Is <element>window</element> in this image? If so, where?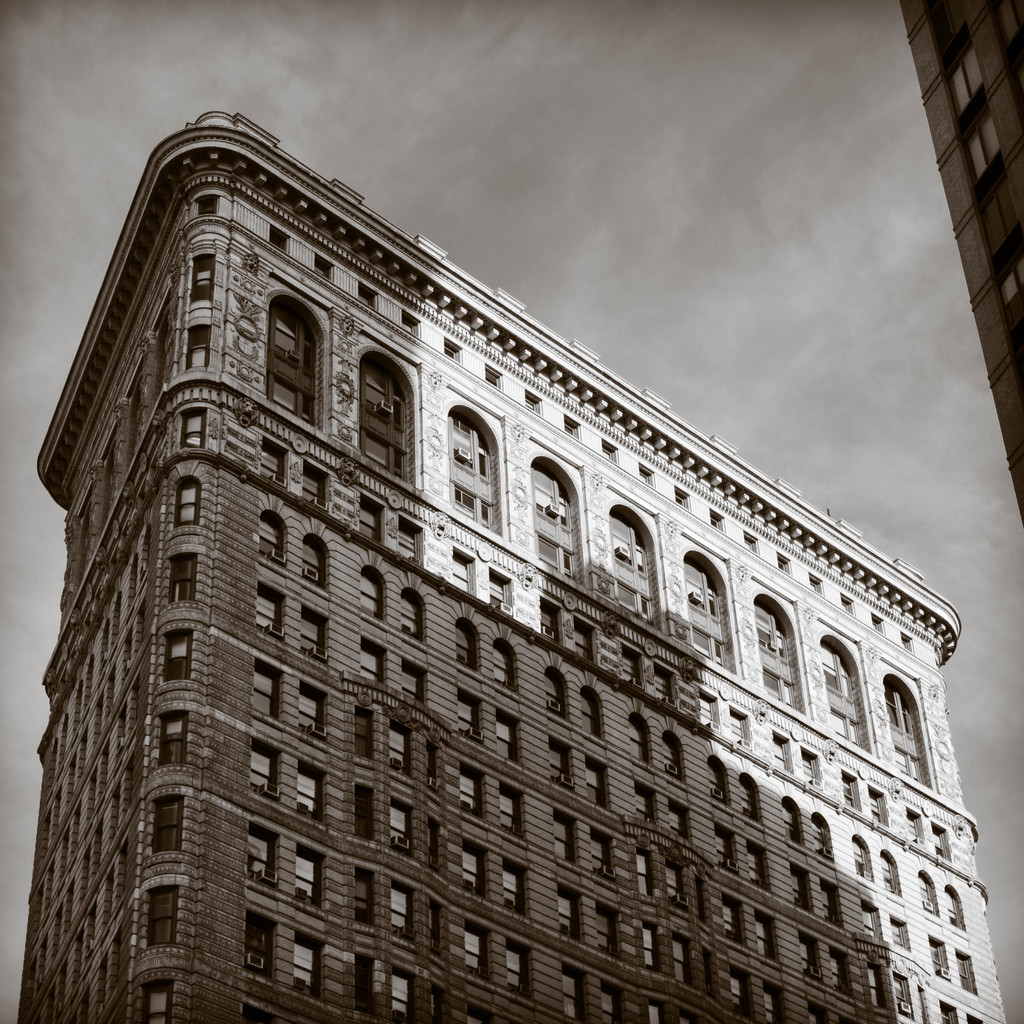
Yes, at bbox=[872, 853, 908, 895].
